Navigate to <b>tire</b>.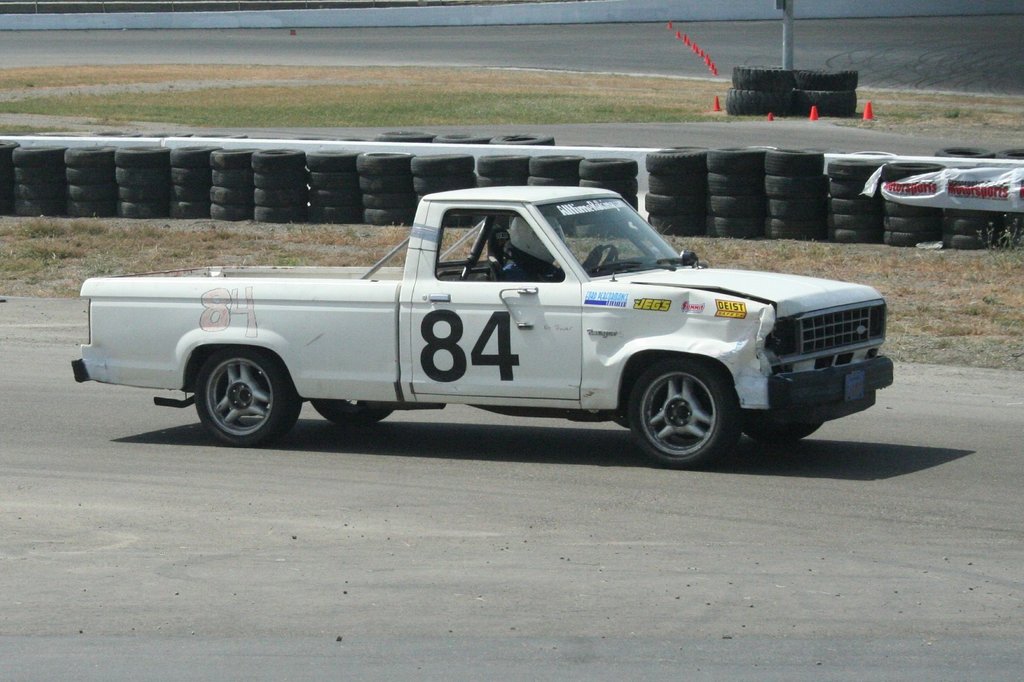
Navigation target: detection(723, 86, 793, 115).
